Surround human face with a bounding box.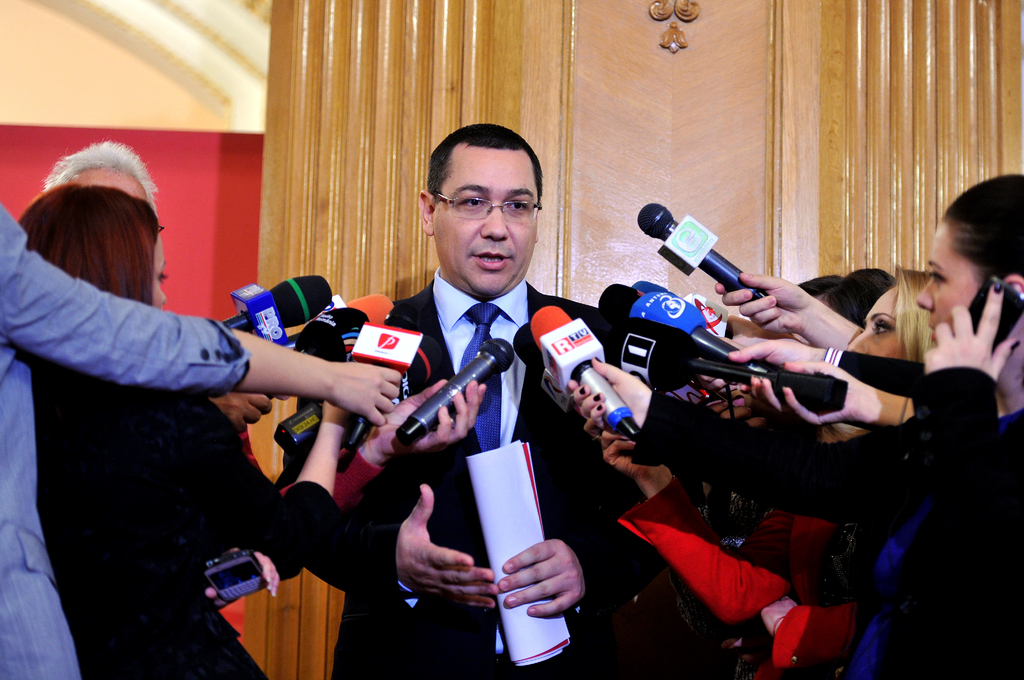
{"left": 430, "top": 146, "right": 537, "bottom": 296}.
